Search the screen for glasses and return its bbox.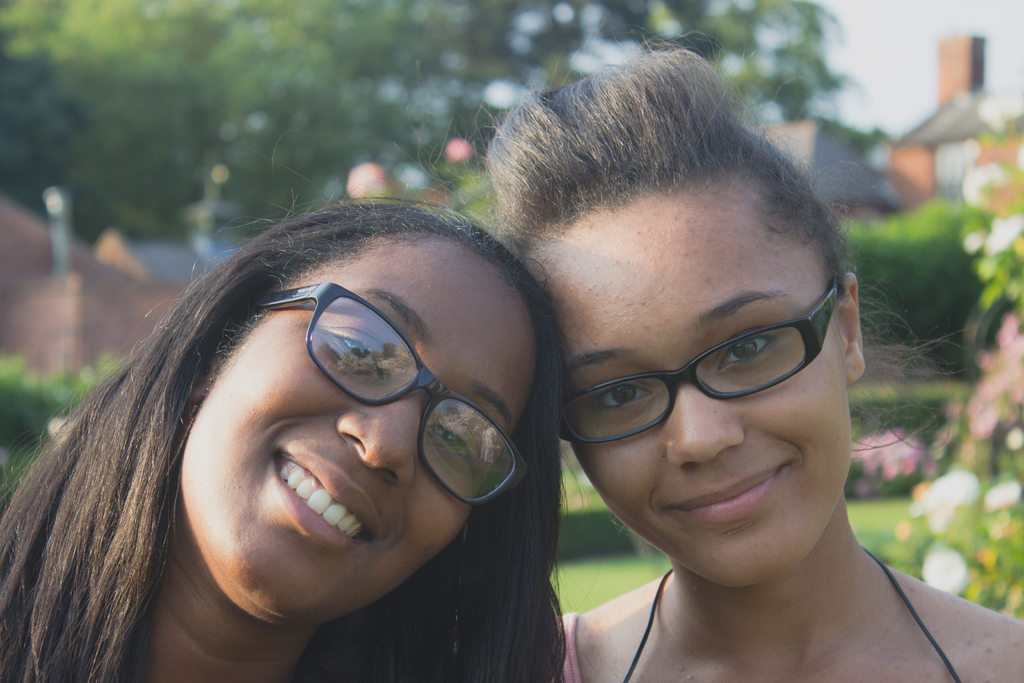
Found: crop(543, 299, 861, 445).
